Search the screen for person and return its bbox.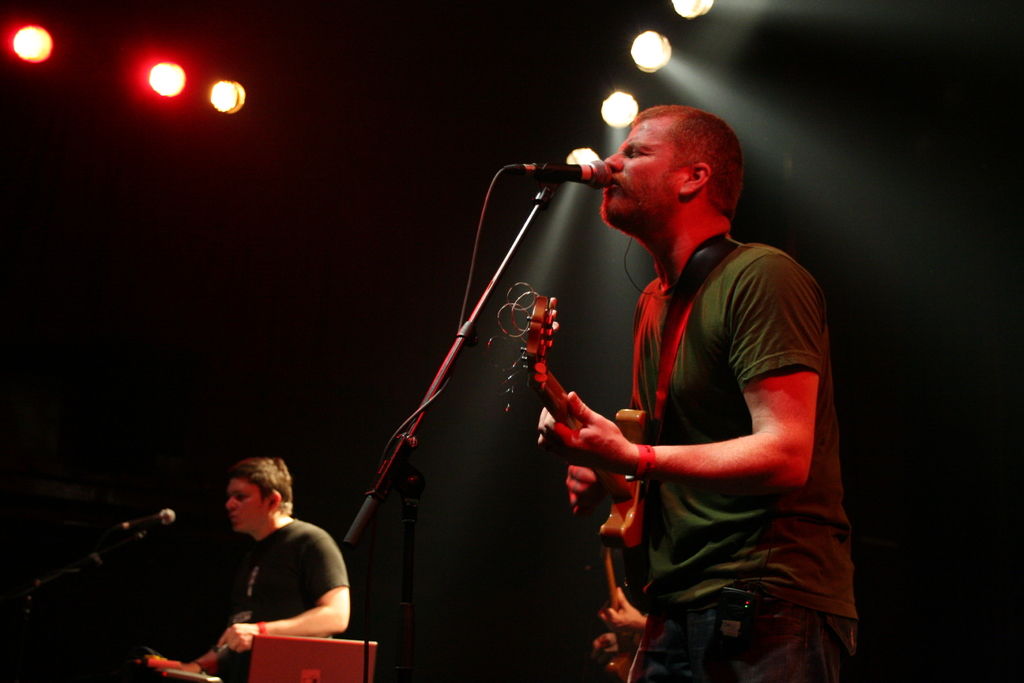
Found: select_region(532, 71, 824, 677).
